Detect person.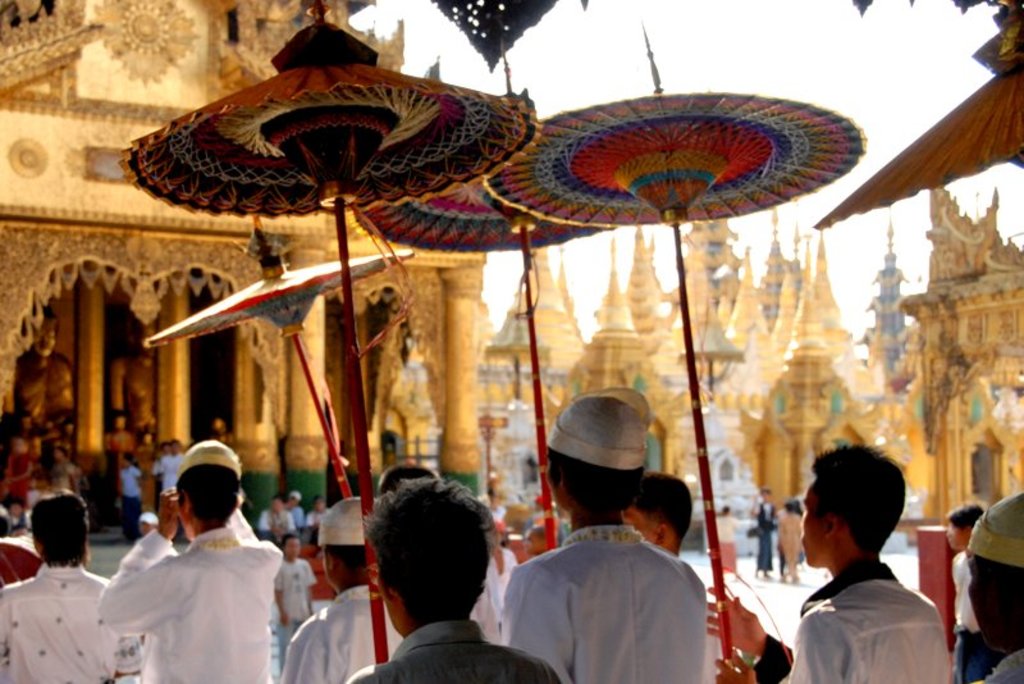
Detected at x1=751 y1=482 x2=782 y2=579.
